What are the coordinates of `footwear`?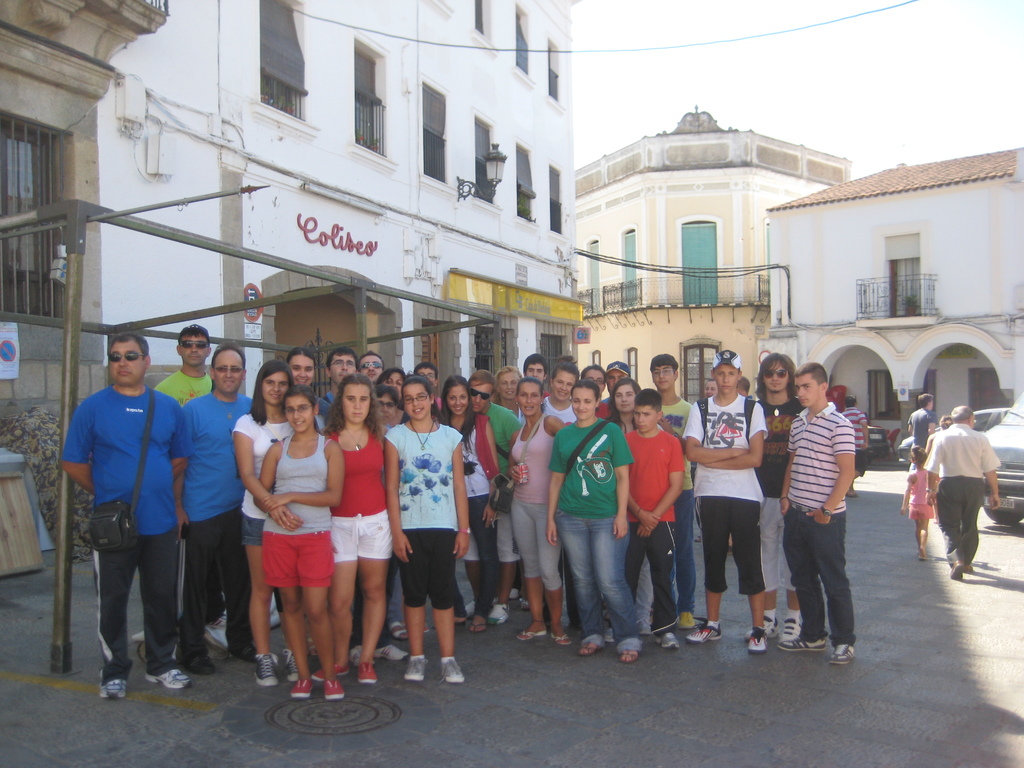
748, 628, 769, 652.
